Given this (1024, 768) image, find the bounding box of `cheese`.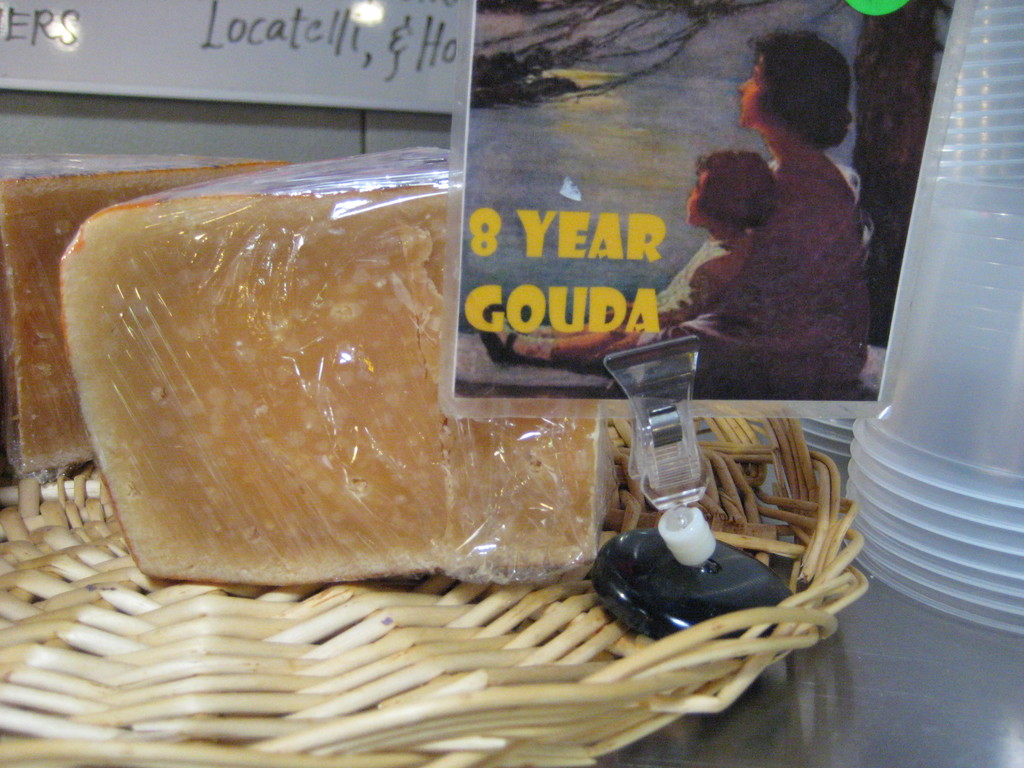
l=0, t=148, r=292, b=472.
